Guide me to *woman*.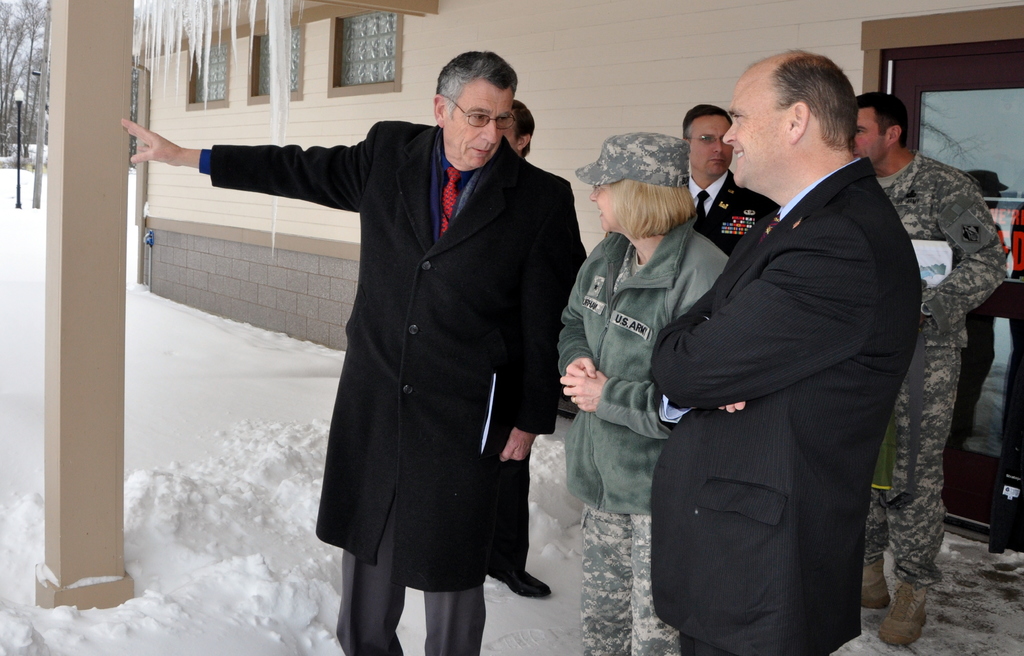
Guidance: 560:129:730:655.
